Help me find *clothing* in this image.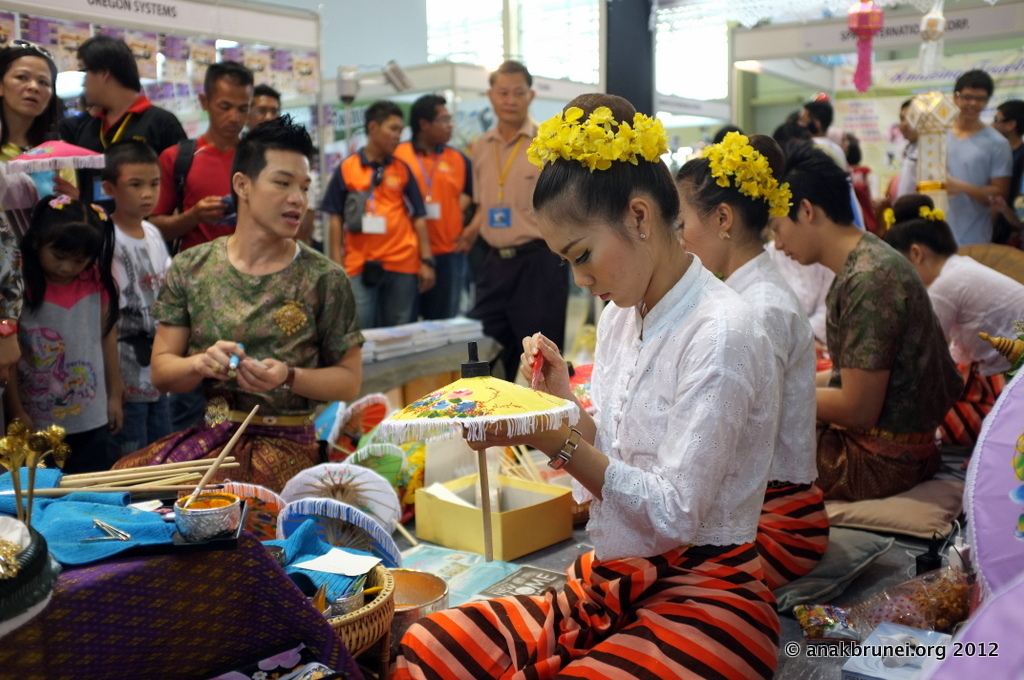
Found it: 807/224/953/510.
